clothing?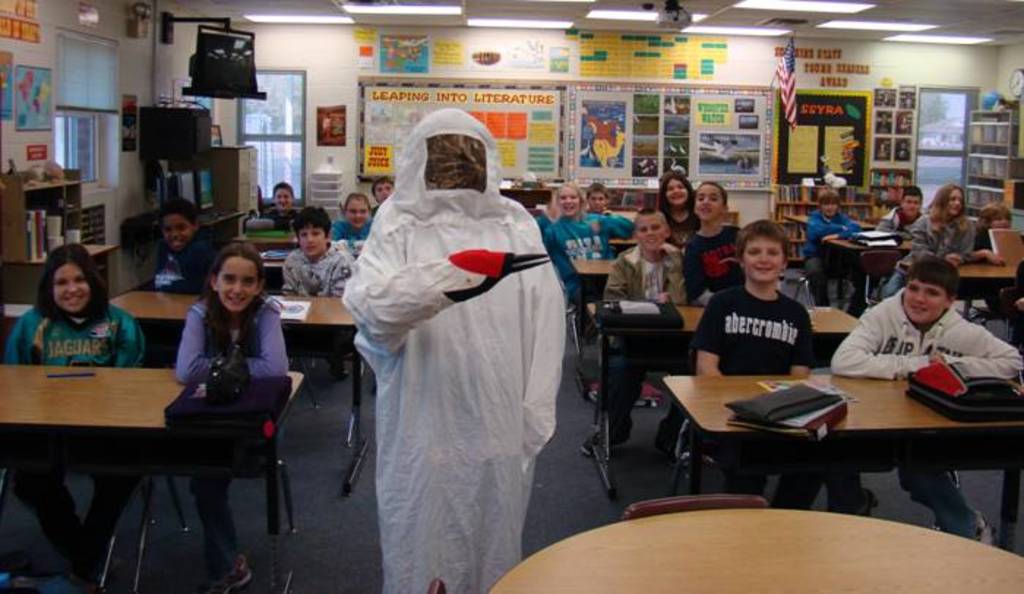
263, 208, 300, 230
